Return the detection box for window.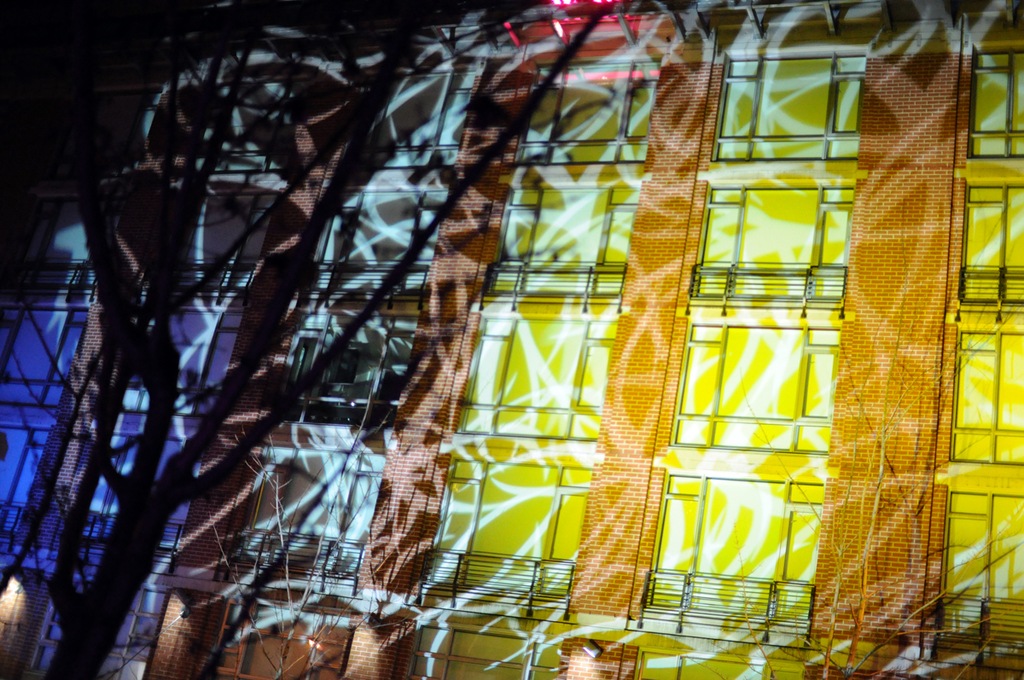
region(478, 184, 642, 317).
